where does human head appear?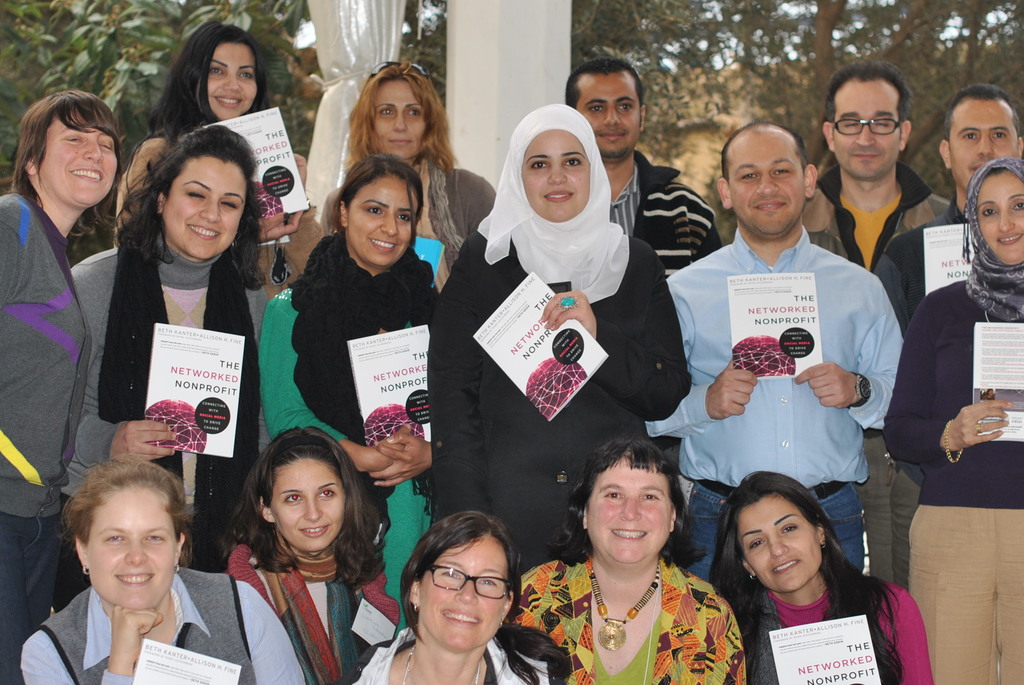
Appears at {"x1": 934, "y1": 85, "x2": 1023, "y2": 190}.
